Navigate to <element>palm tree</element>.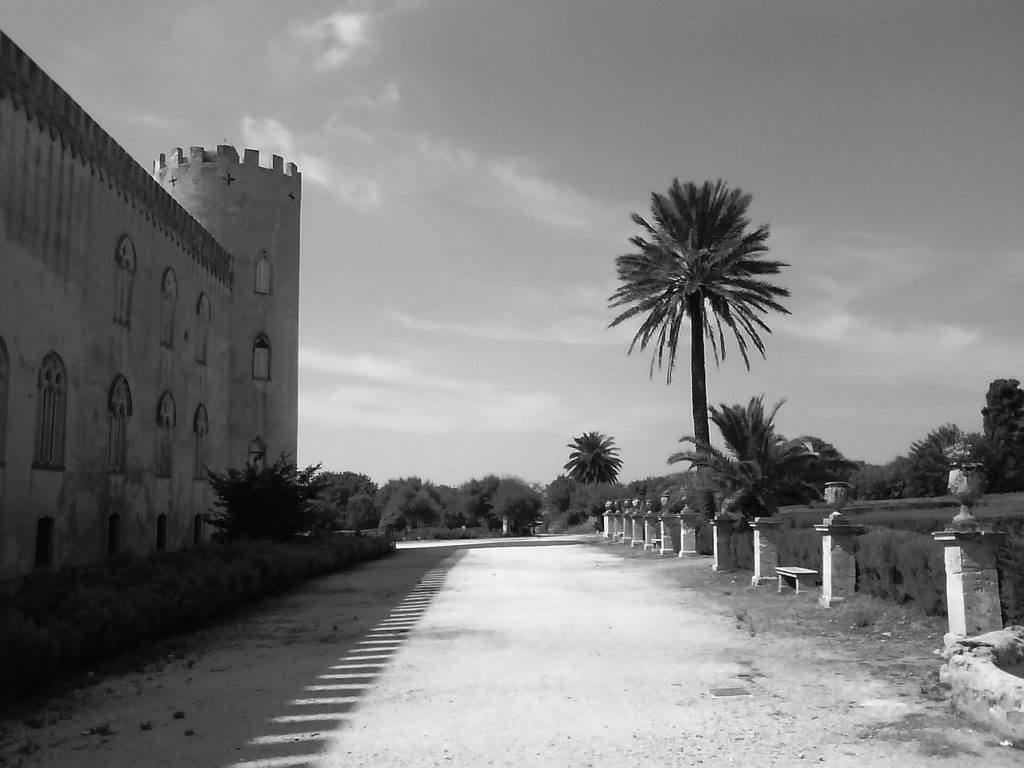
Navigation target: 663,383,818,573.
